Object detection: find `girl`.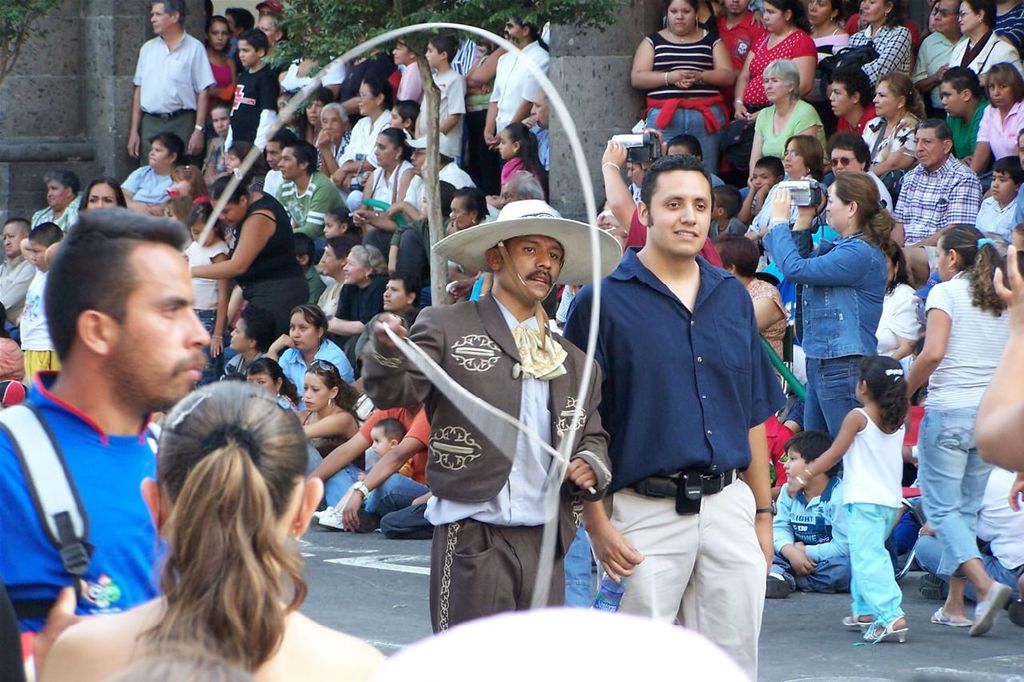
789 357 907 642.
